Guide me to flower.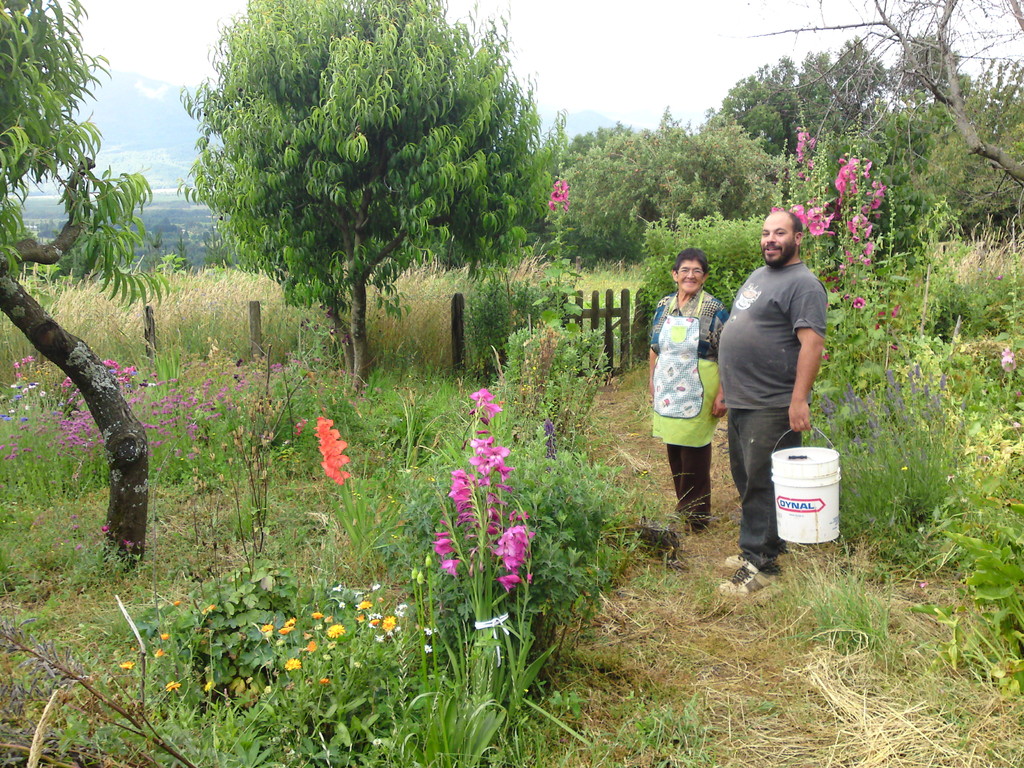
Guidance: [x1=196, y1=602, x2=218, y2=616].
